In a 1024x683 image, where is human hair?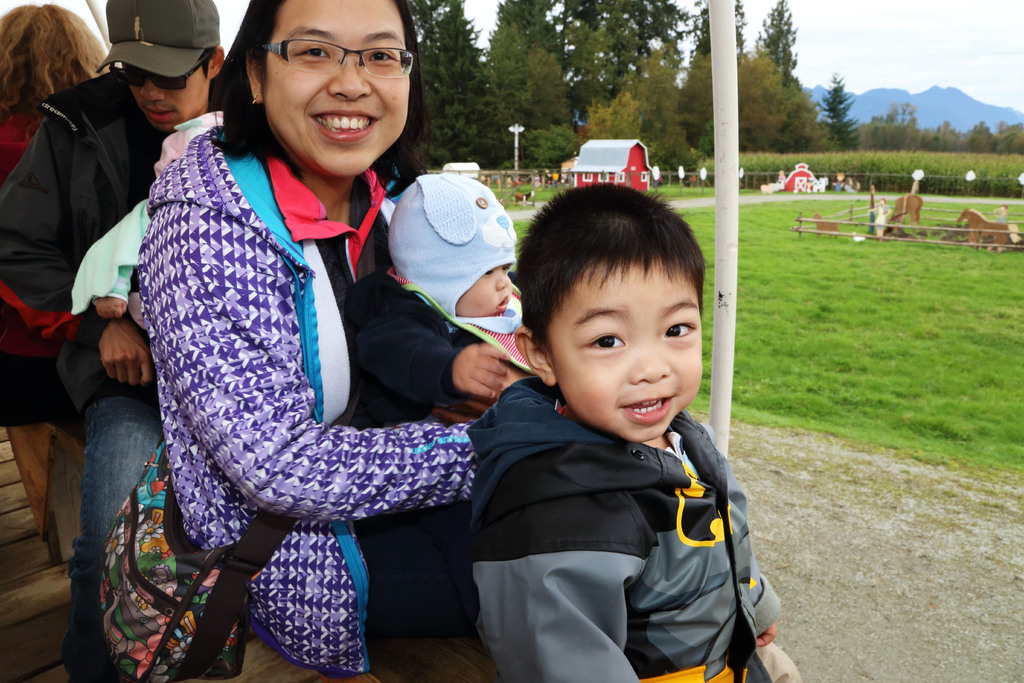
left=511, top=178, right=708, bottom=356.
